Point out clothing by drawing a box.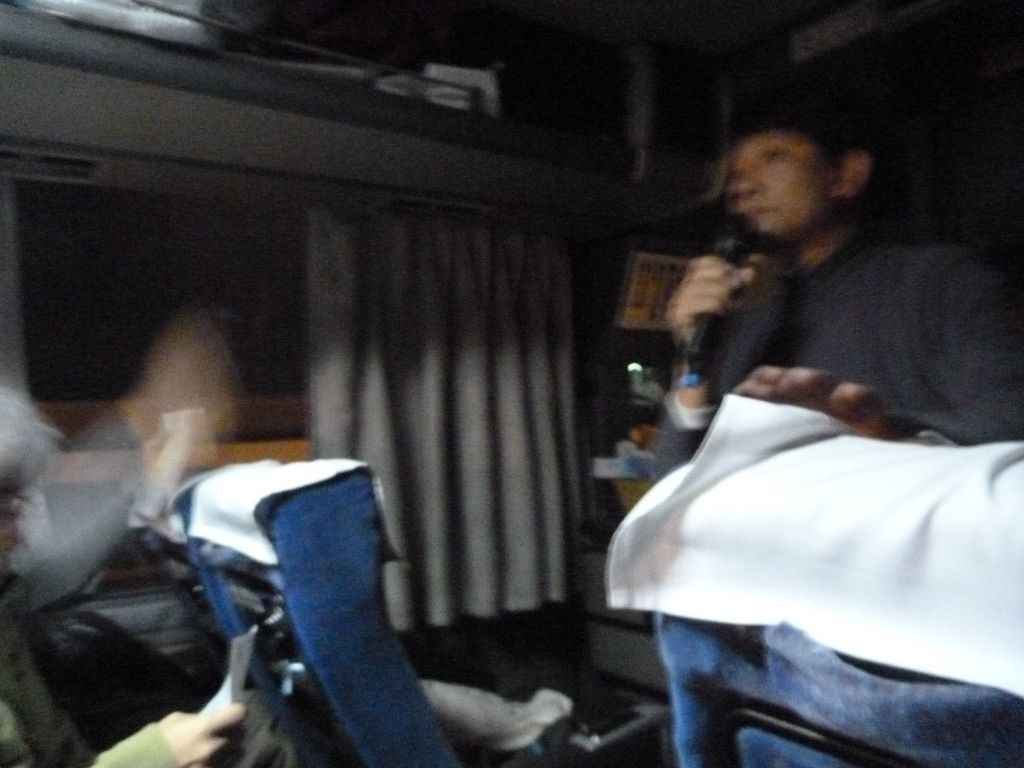
[680, 214, 1023, 767].
